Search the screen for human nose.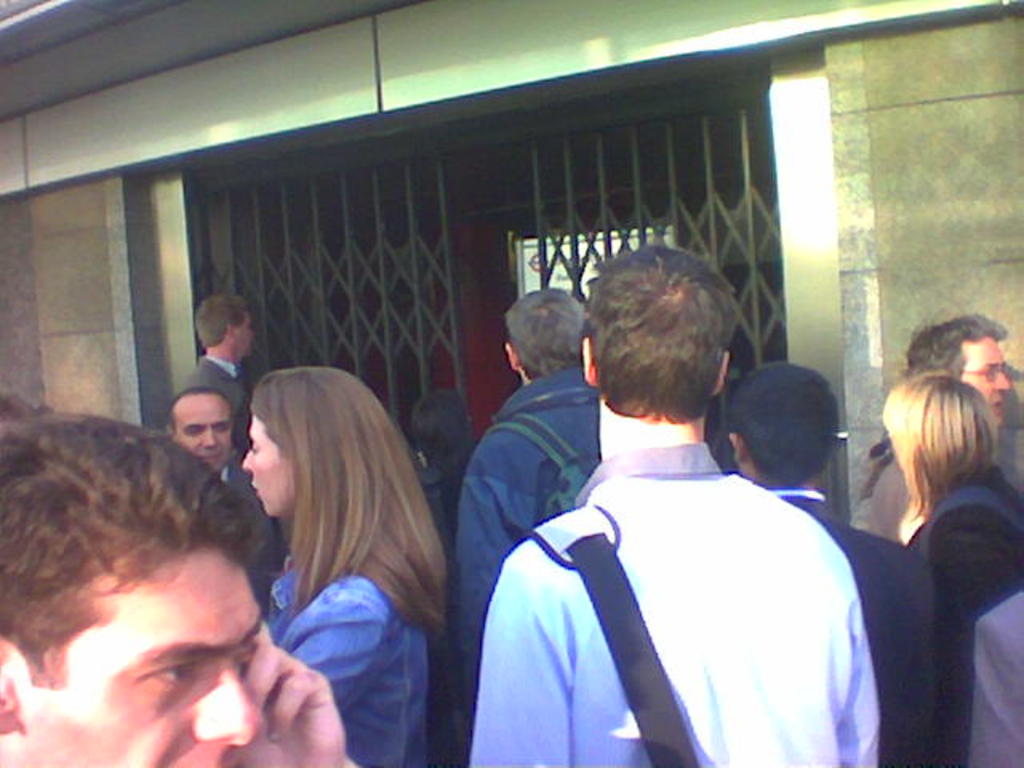
Found at [187,658,259,746].
